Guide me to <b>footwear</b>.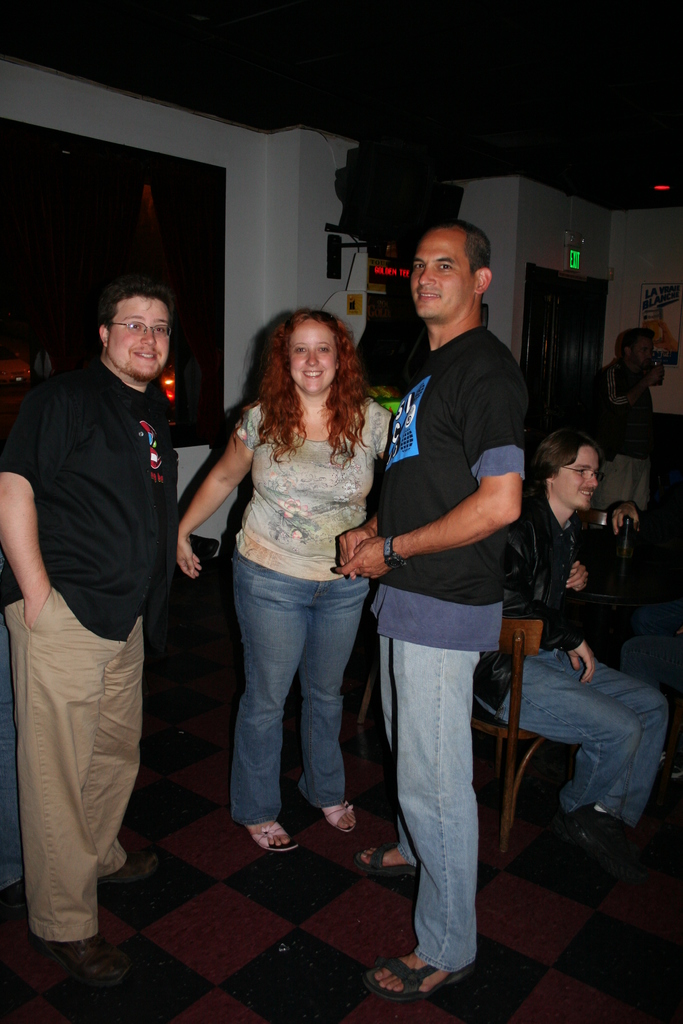
Guidance: bbox=[658, 746, 682, 778].
